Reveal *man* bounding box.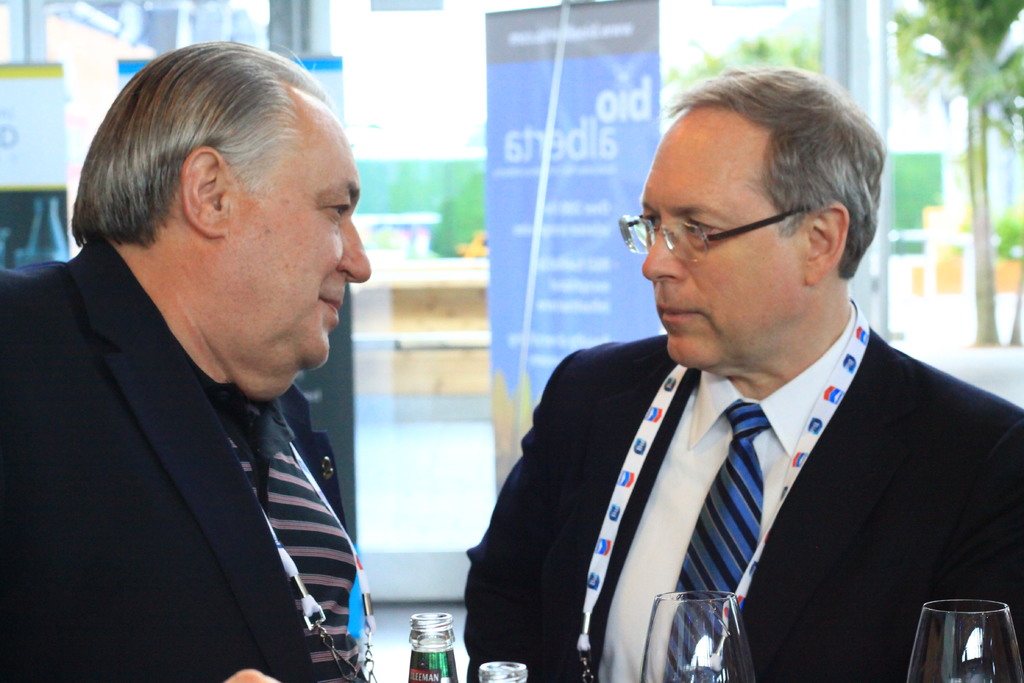
Revealed: (2, 44, 434, 682).
